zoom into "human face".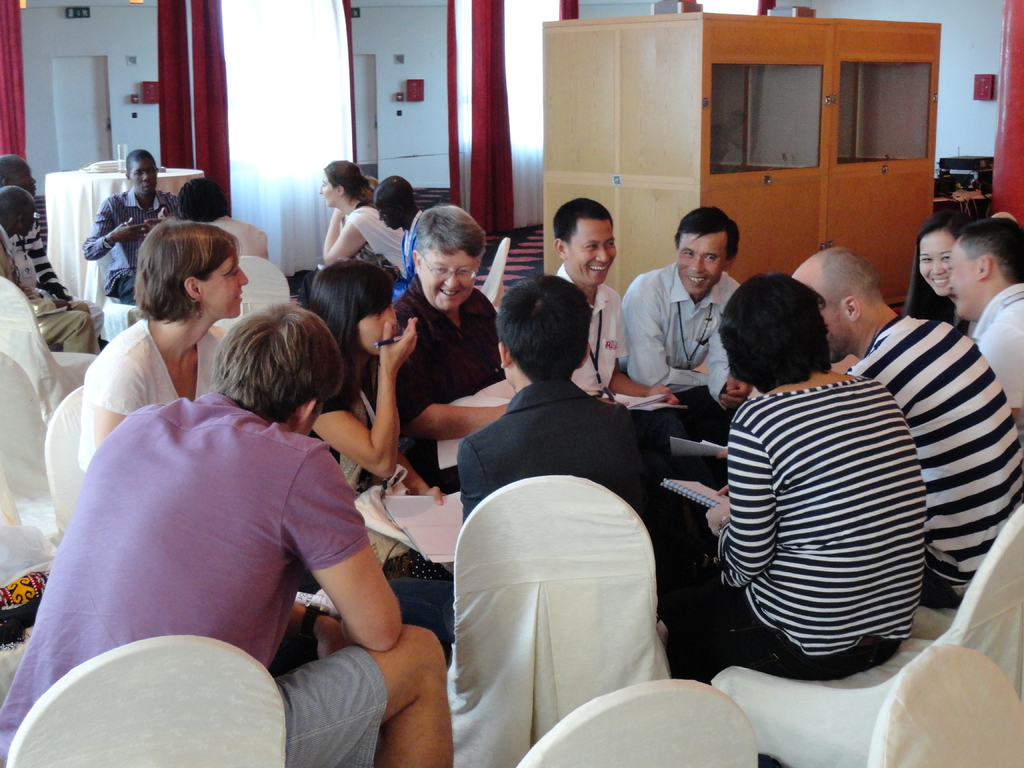
Zoom target: <box>920,225,955,298</box>.
